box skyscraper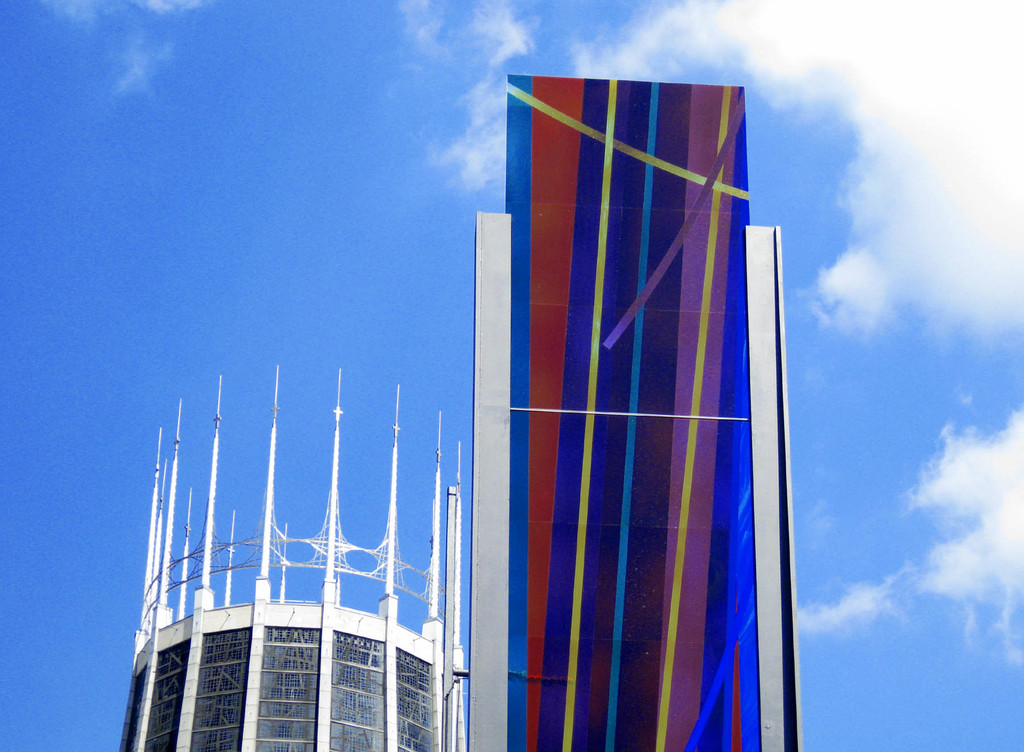
left=109, top=363, right=466, bottom=751
